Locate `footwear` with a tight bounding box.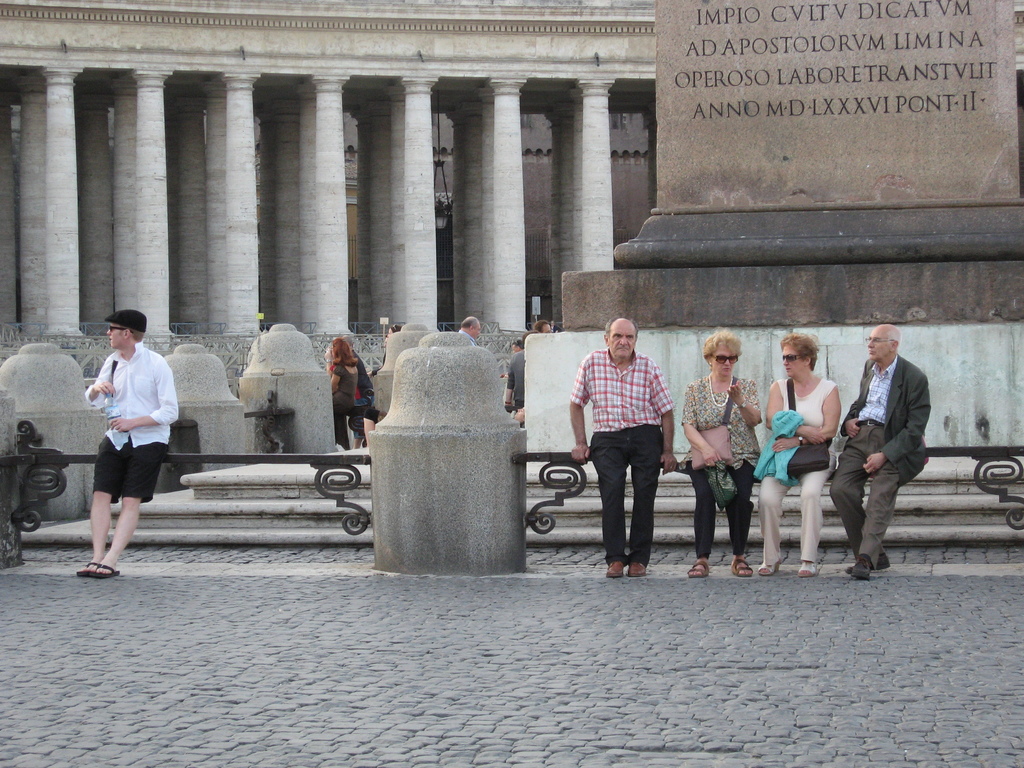
<region>76, 557, 96, 577</region>.
